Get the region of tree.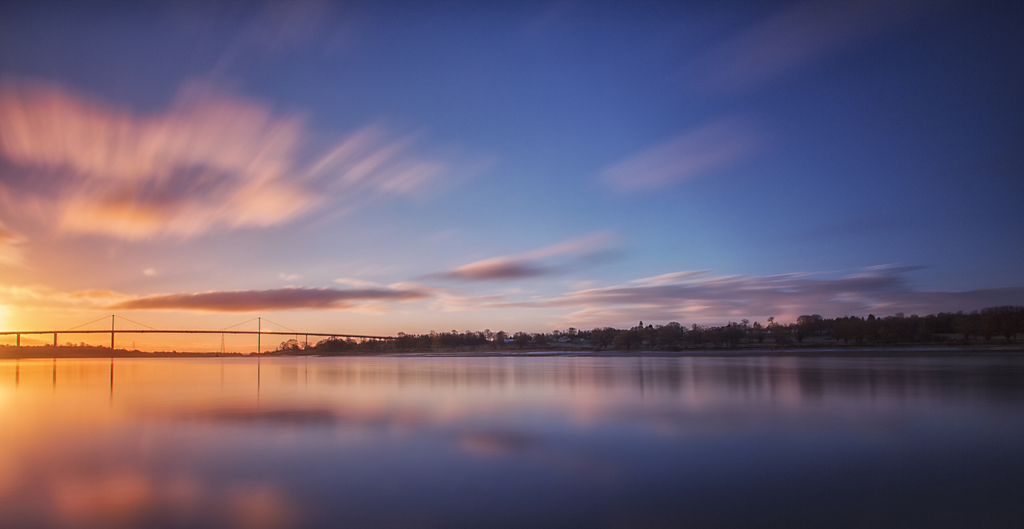
box(788, 311, 823, 327).
